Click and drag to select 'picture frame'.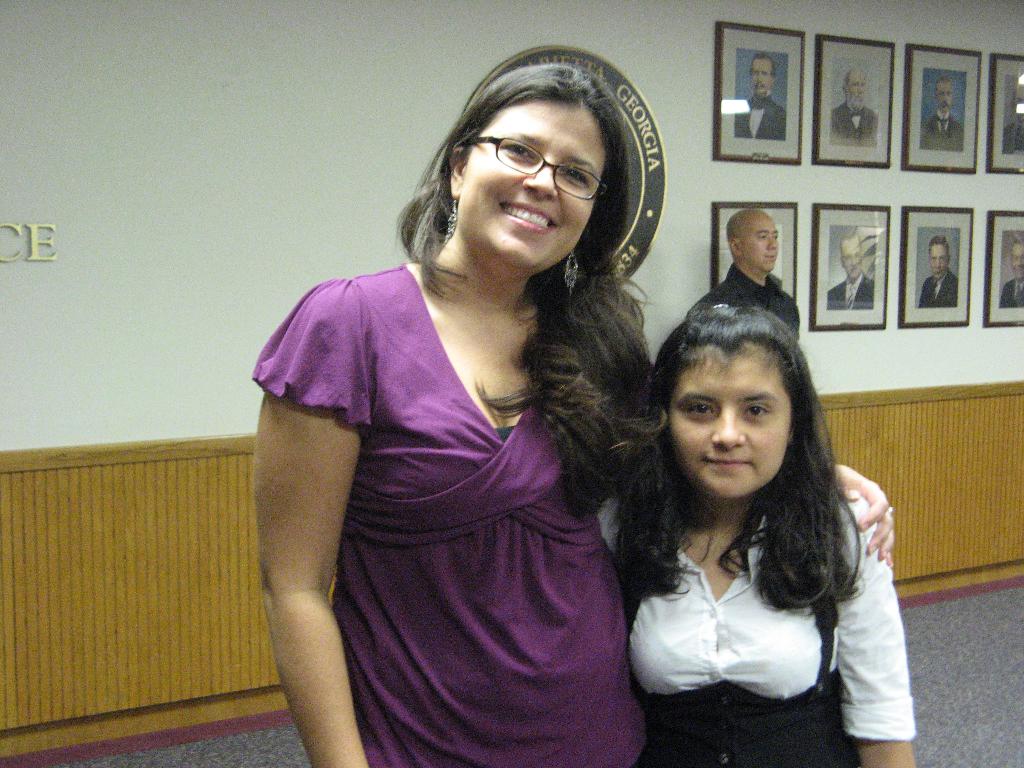
Selection: <box>818,32,890,167</box>.
